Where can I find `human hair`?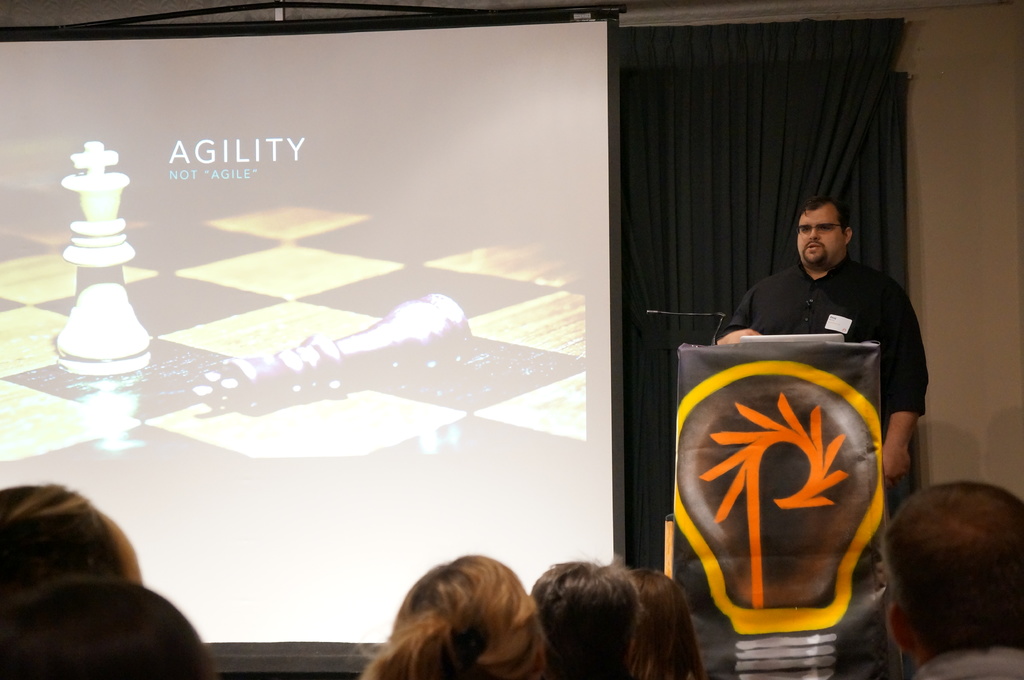
You can find it at pyautogui.locateOnScreen(801, 193, 852, 236).
